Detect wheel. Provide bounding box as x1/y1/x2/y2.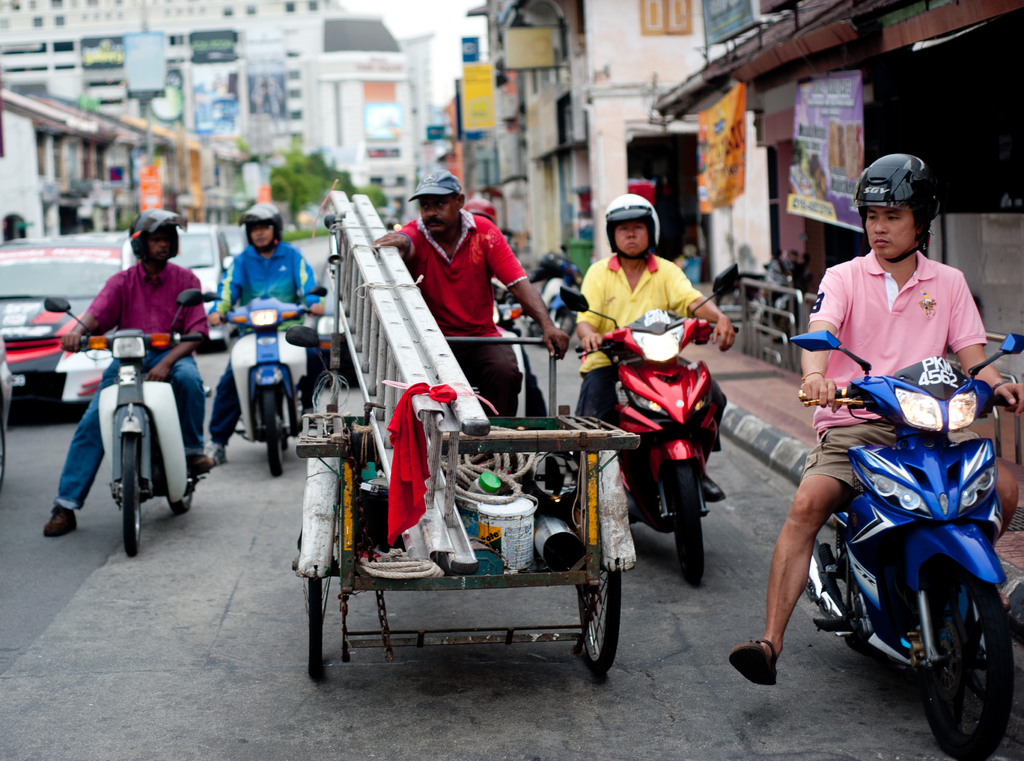
673/460/705/584.
